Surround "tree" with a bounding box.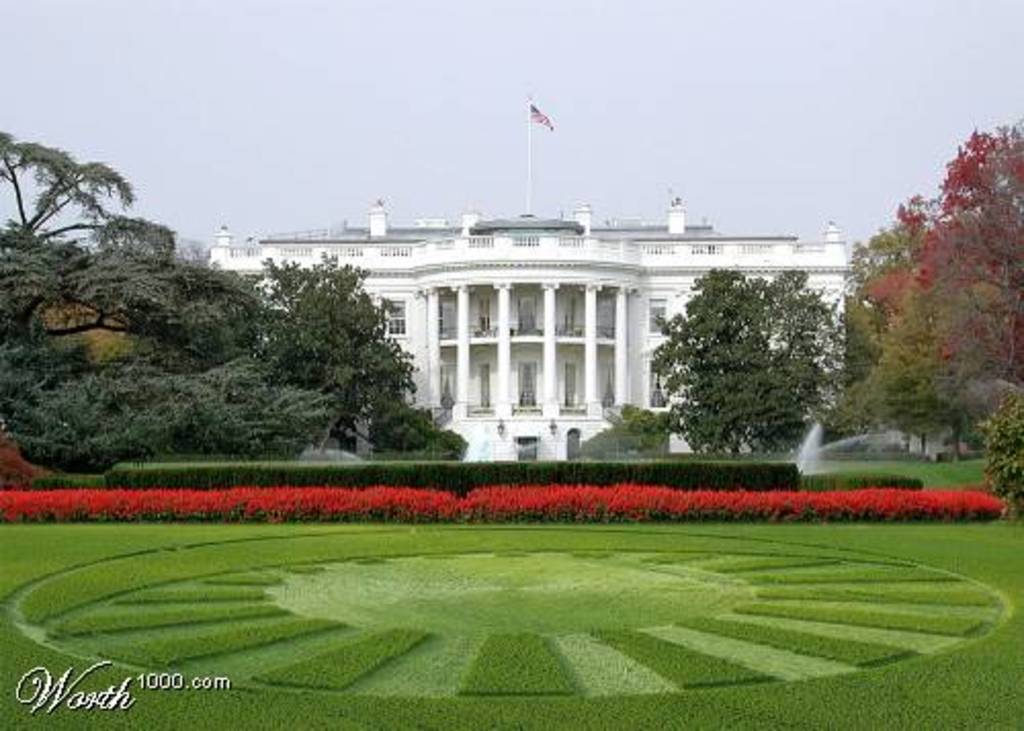
left=649, top=252, right=856, bottom=455.
